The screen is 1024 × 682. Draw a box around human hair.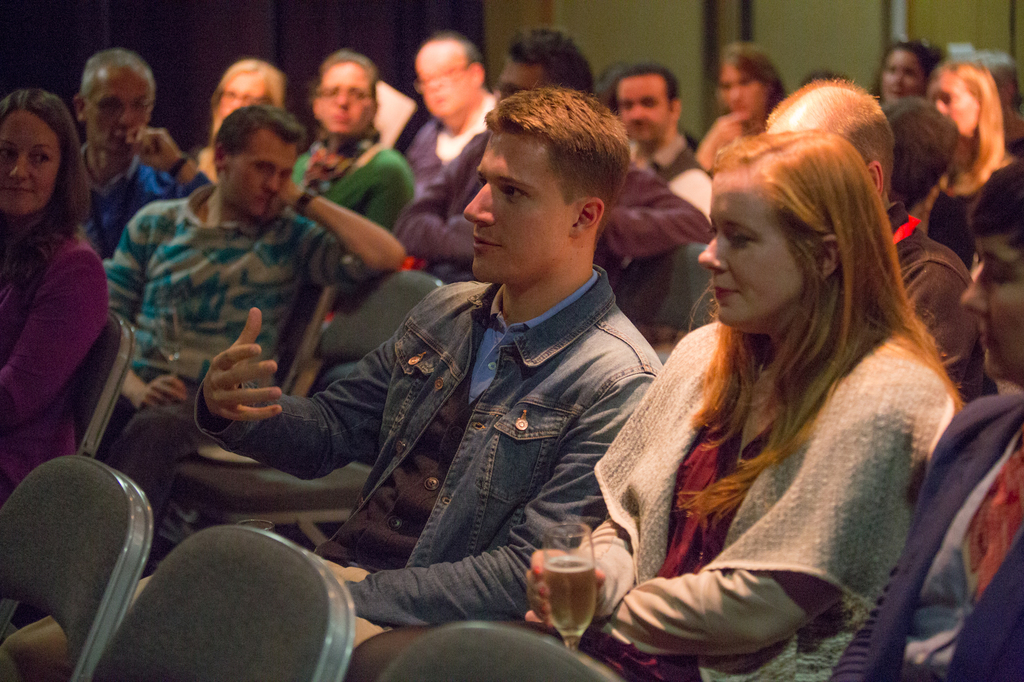
[719,35,786,141].
